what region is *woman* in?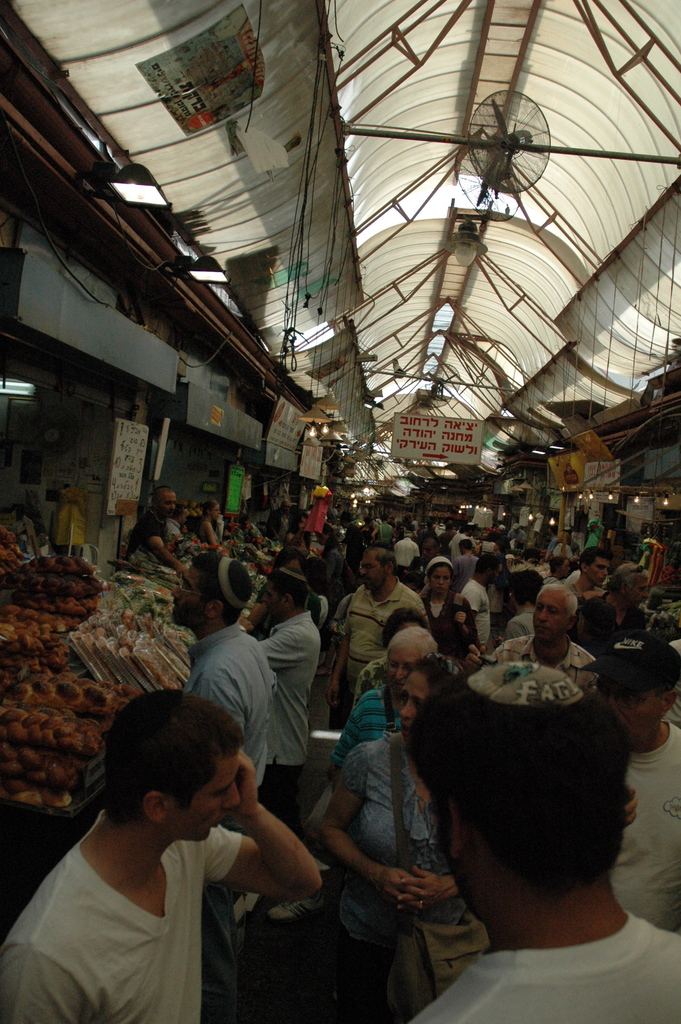
281:510:312:559.
